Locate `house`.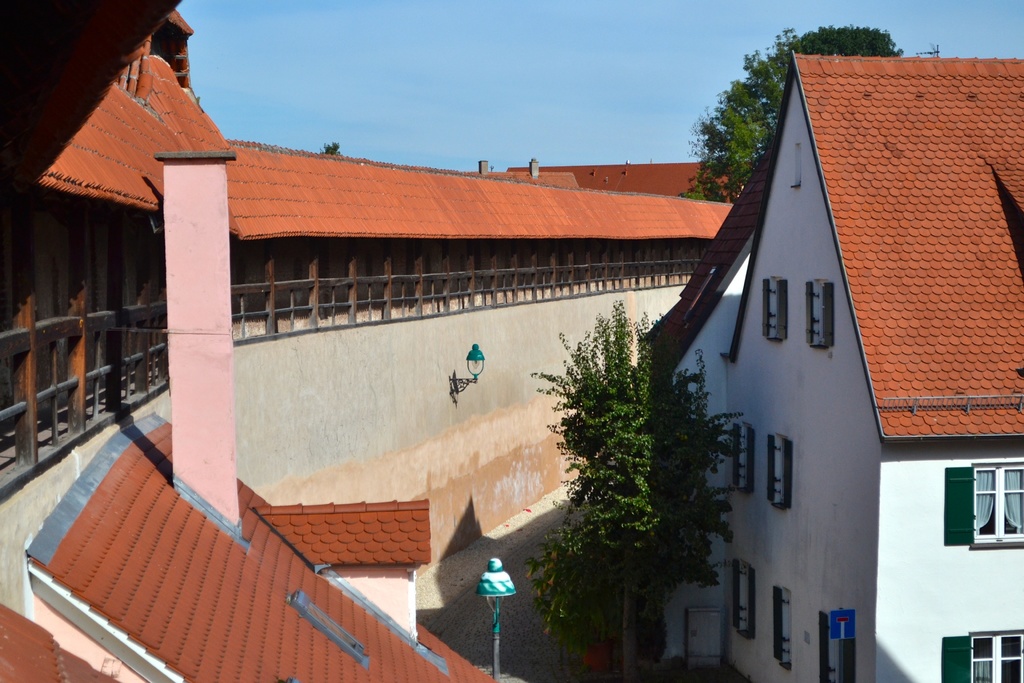
Bounding box: (left=120, top=12, right=305, bottom=682).
